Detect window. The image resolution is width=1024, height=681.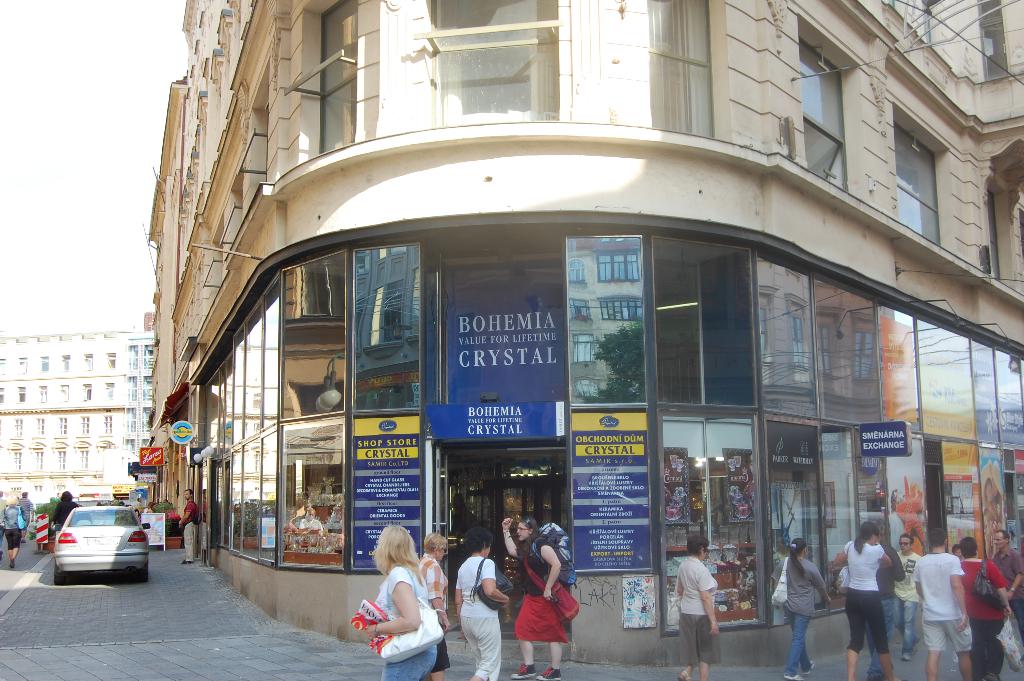
<region>0, 358, 5, 373</region>.
